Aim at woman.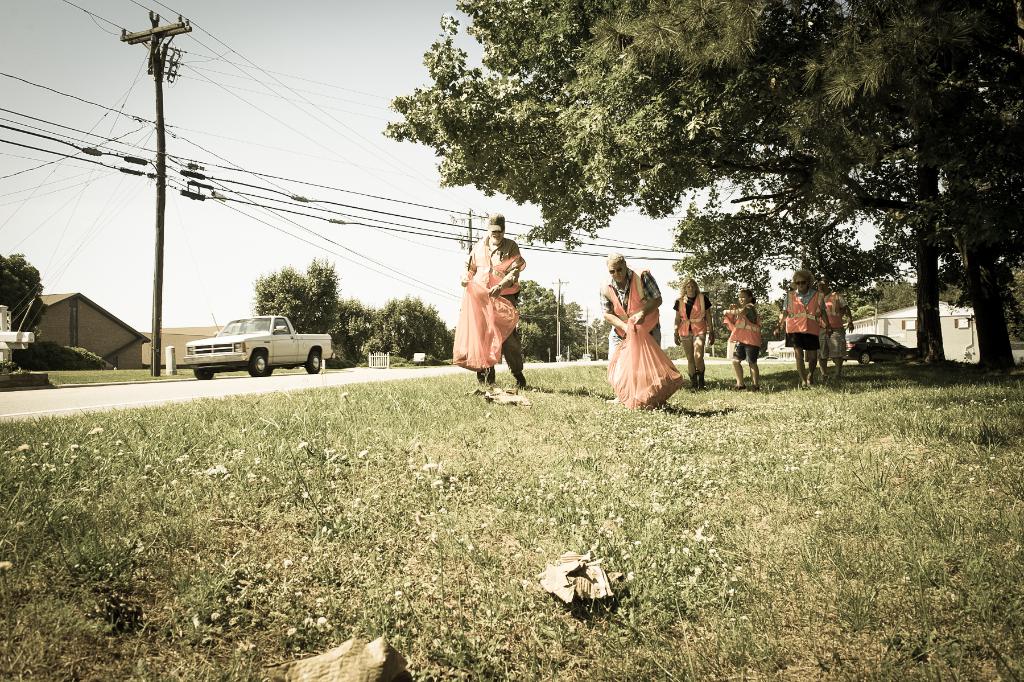
Aimed at 674 281 715 387.
